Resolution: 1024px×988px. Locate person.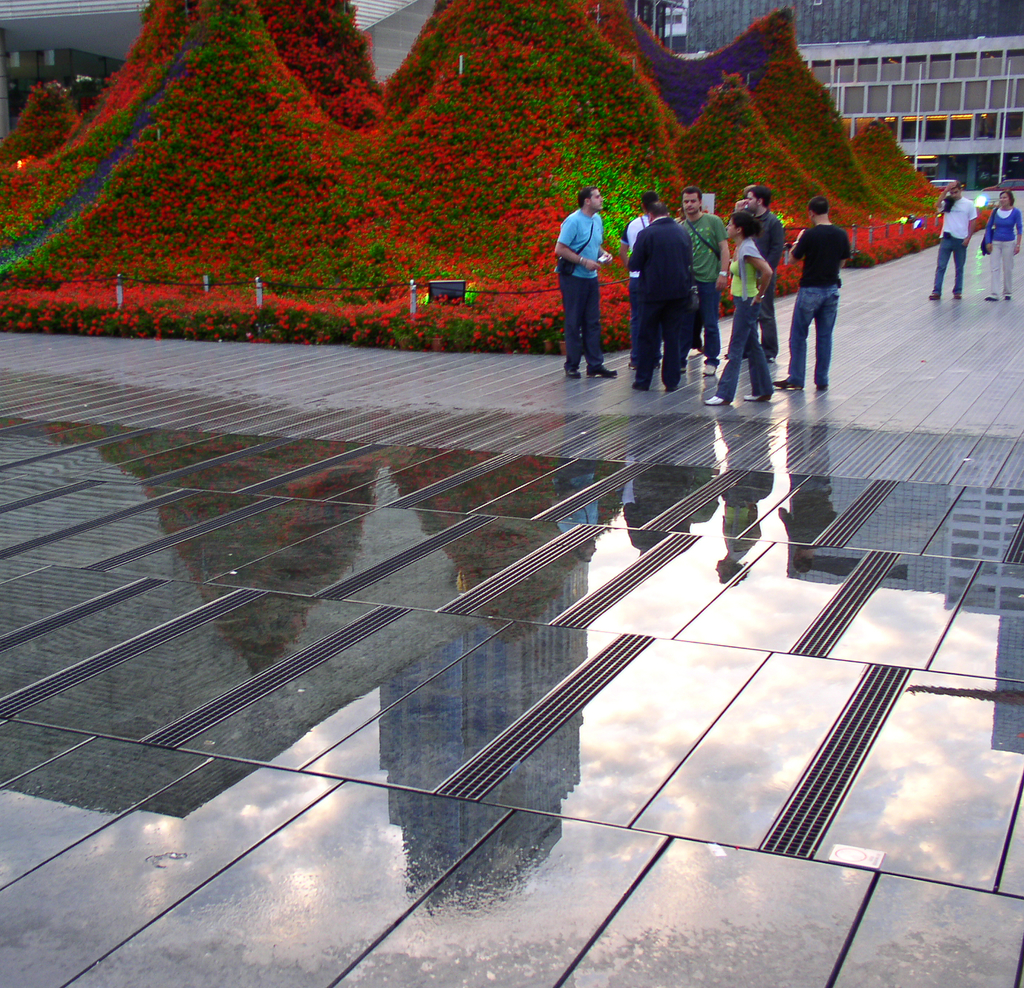
box=[980, 185, 1023, 298].
